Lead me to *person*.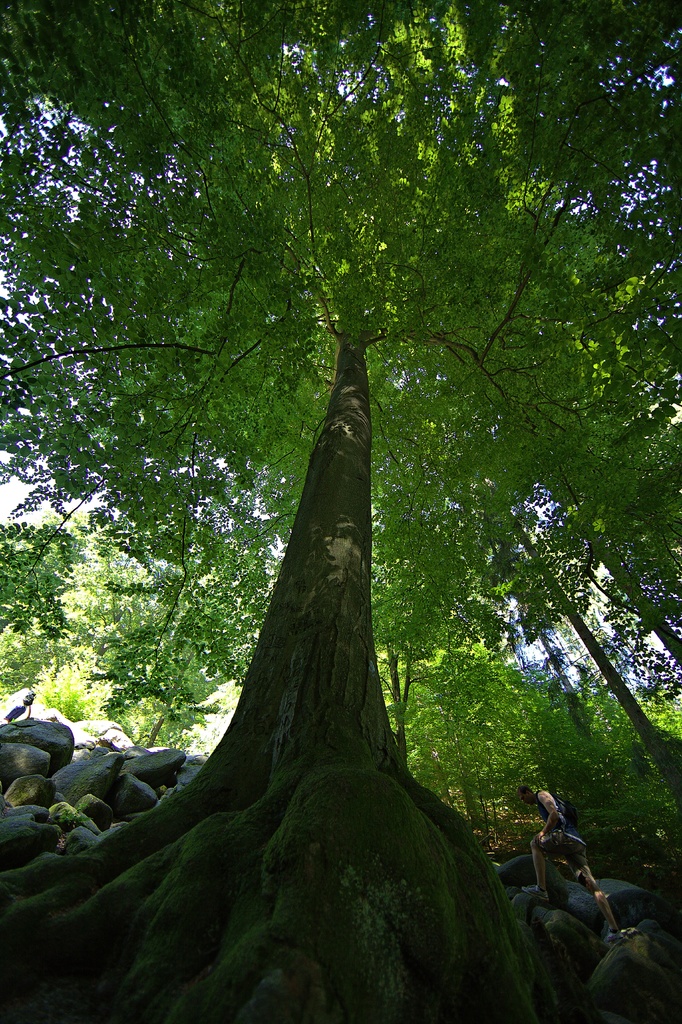
Lead to <bbox>524, 776, 606, 915</bbox>.
